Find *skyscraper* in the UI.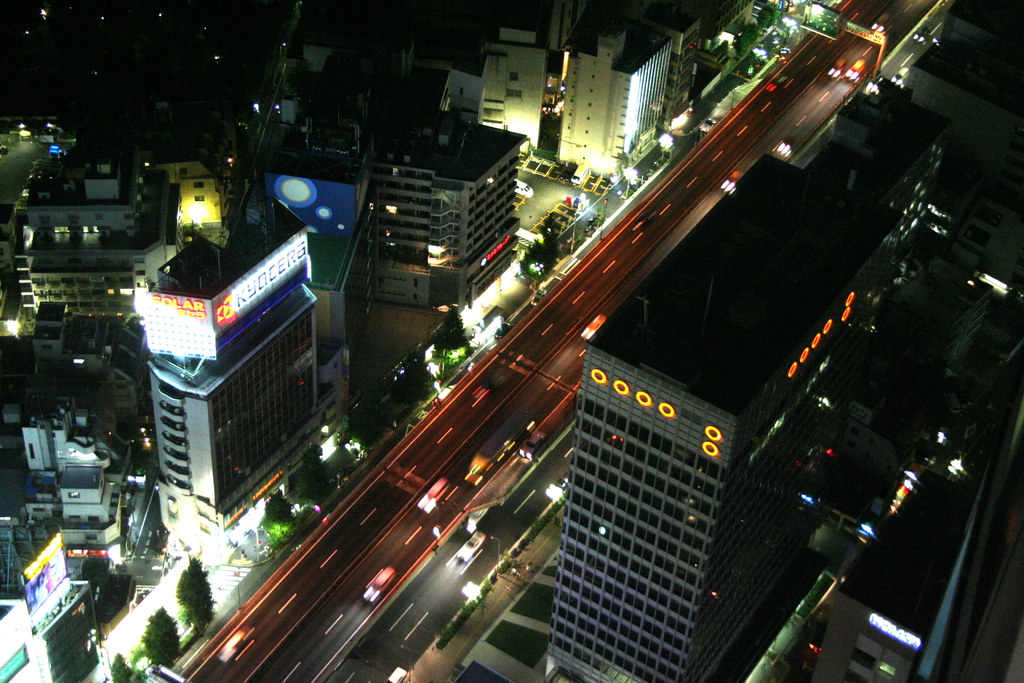
UI element at bbox=[0, 327, 166, 611].
